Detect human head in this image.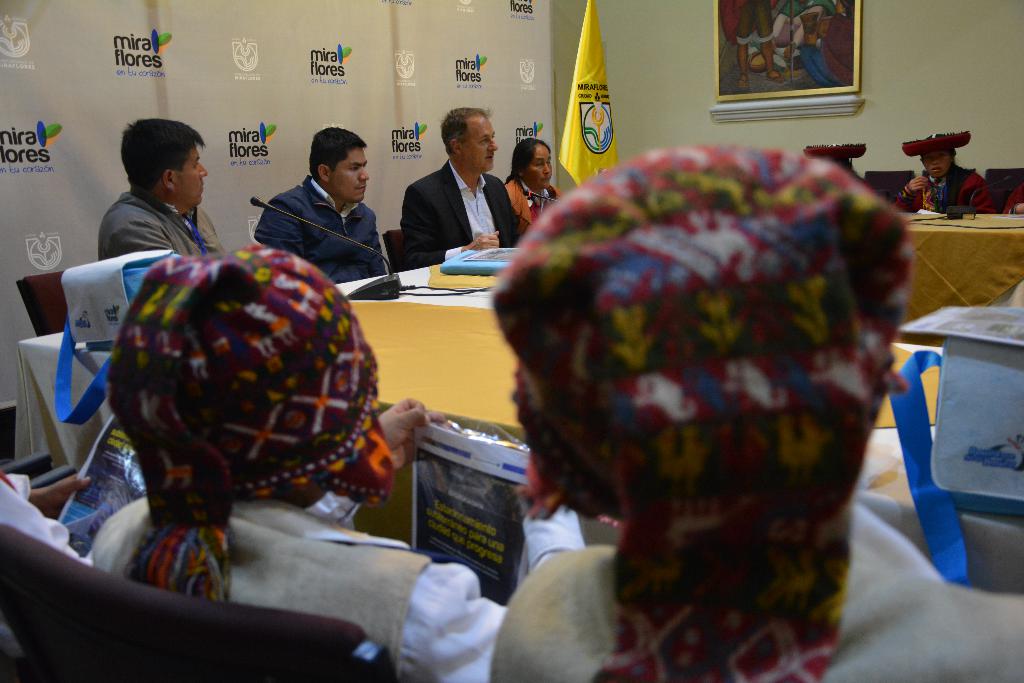
Detection: select_region(919, 131, 954, 179).
